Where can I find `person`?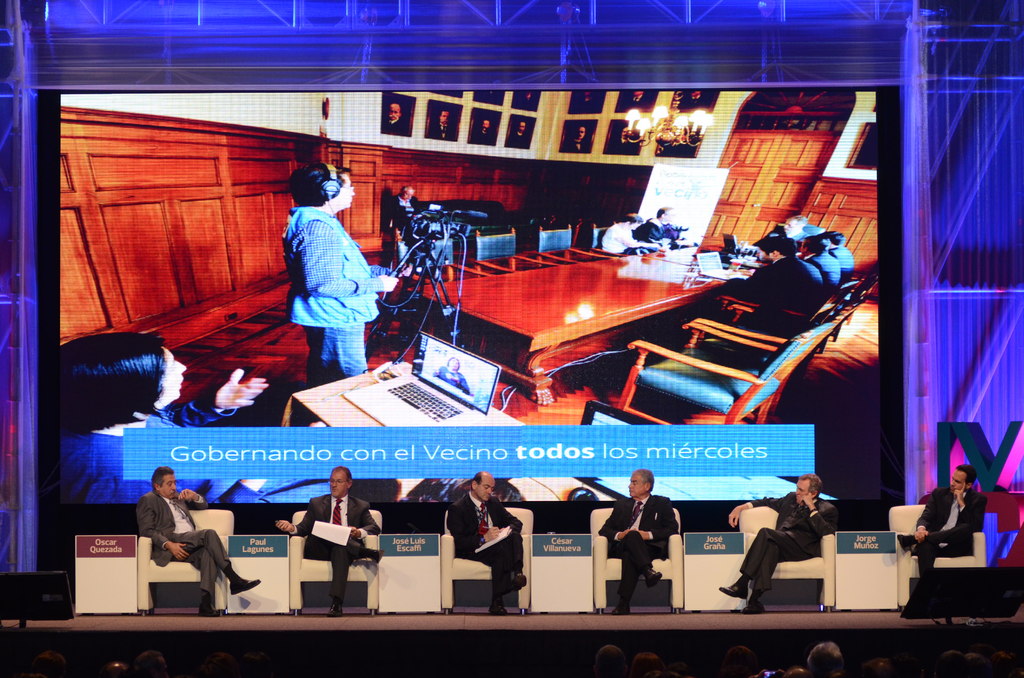
You can find it at x1=717 y1=474 x2=839 y2=616.
